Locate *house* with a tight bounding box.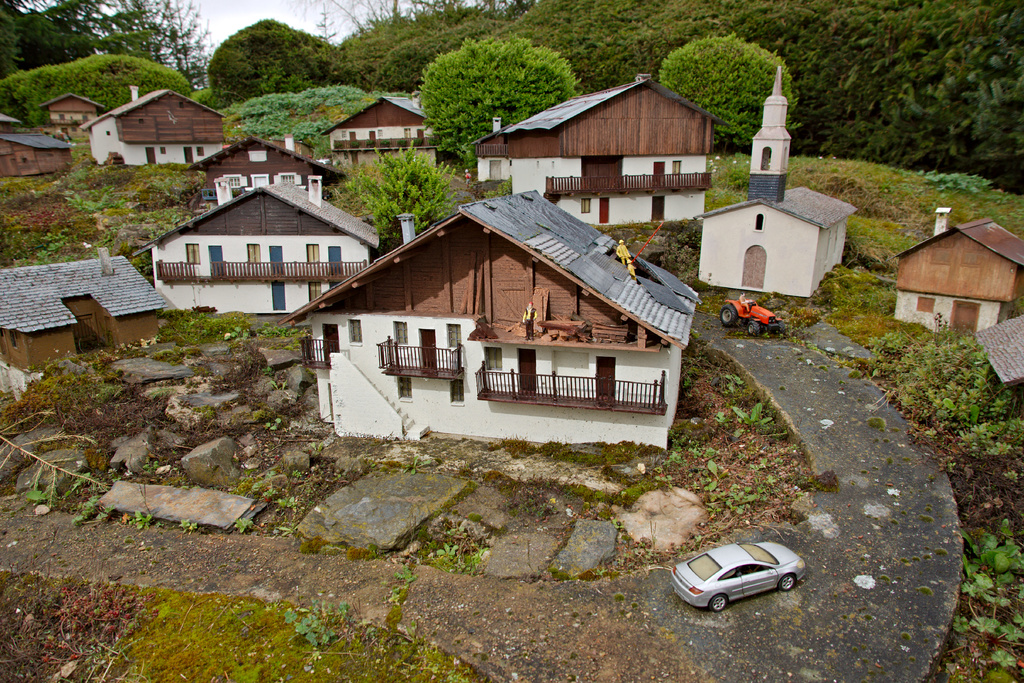
locate(700, 185, 831, 290).
